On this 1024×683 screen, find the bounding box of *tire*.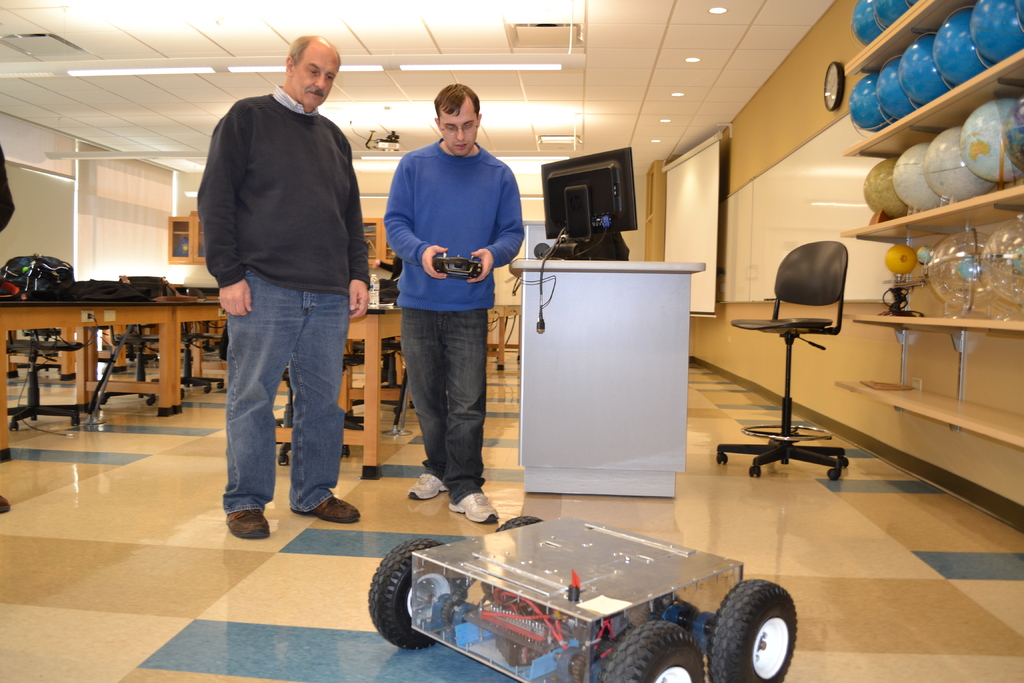
Bounding box: [left=710, top=579, right=803, bottom=682].
